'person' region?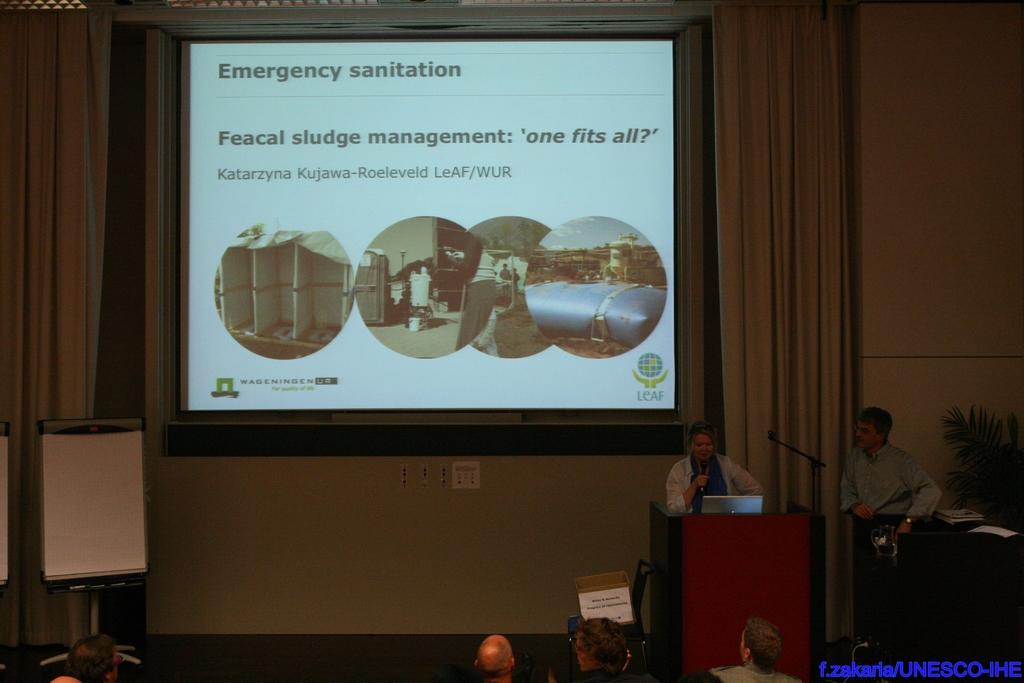
[462, 630, 529, 682]
